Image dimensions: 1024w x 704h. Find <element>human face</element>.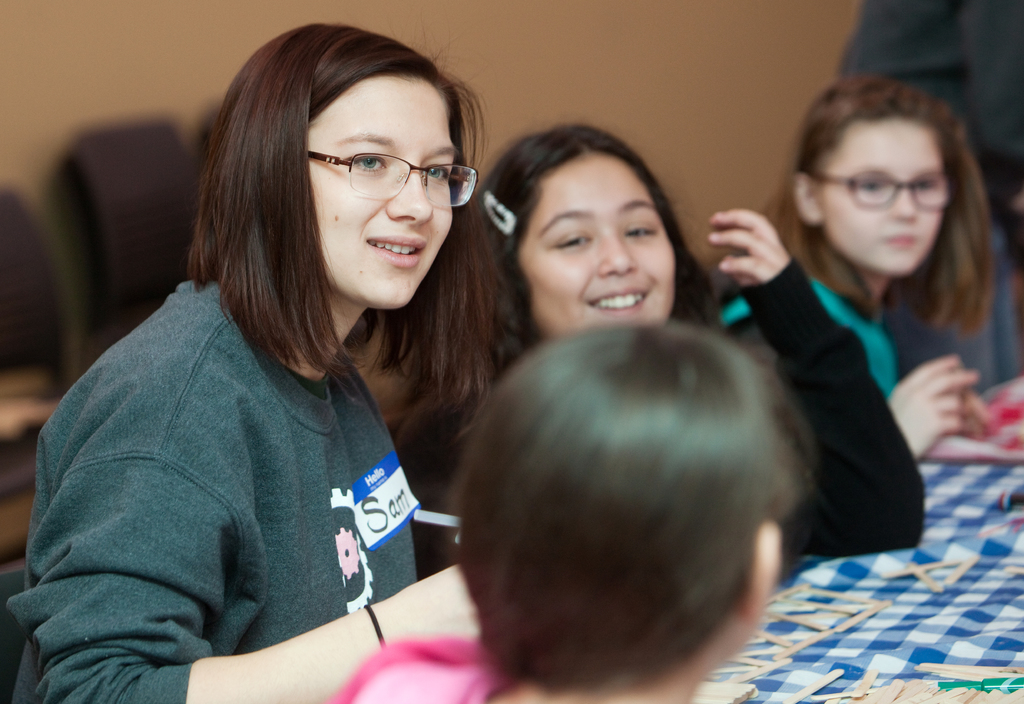
306,74,454,307.
